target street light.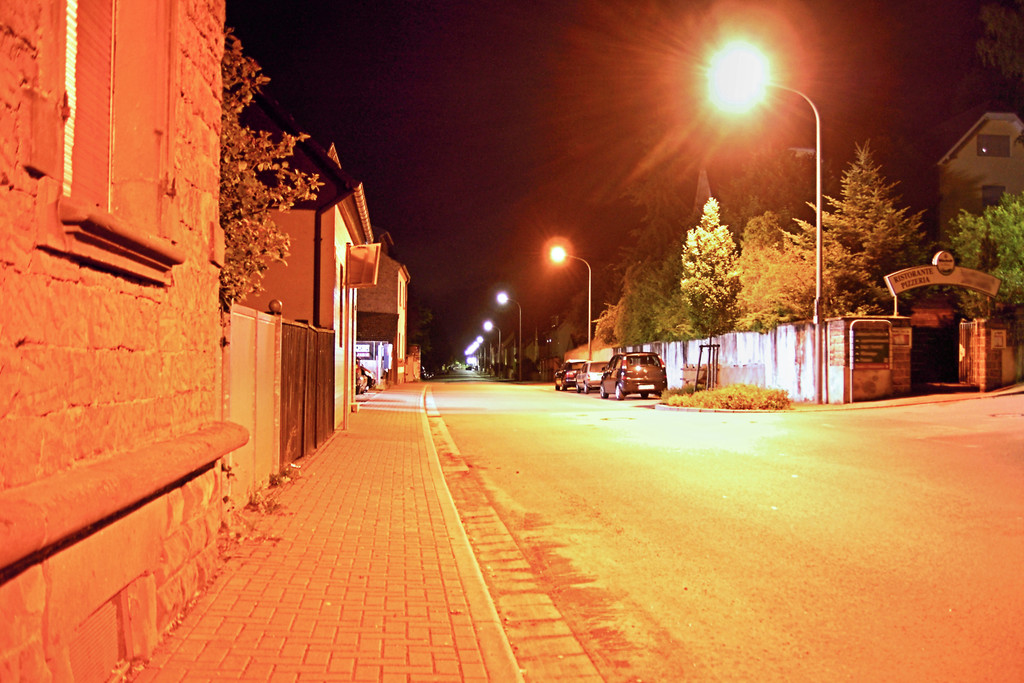
Target region: <bbox>705, 63, 824, 406</bbox>.
